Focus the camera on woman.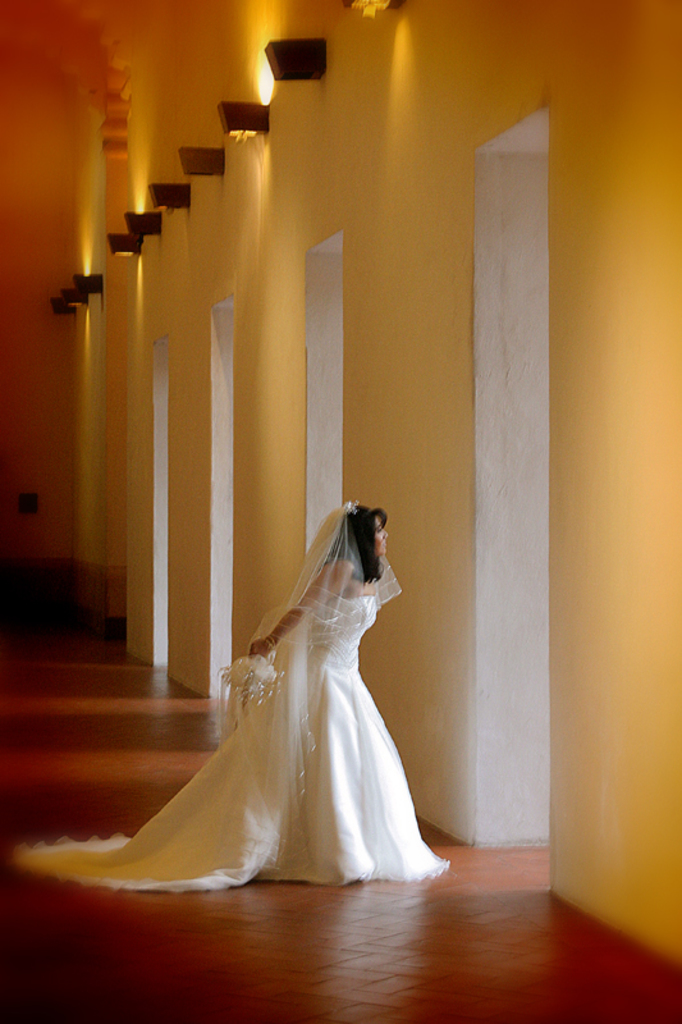
Focus region: 105, 497, 427, 905.
